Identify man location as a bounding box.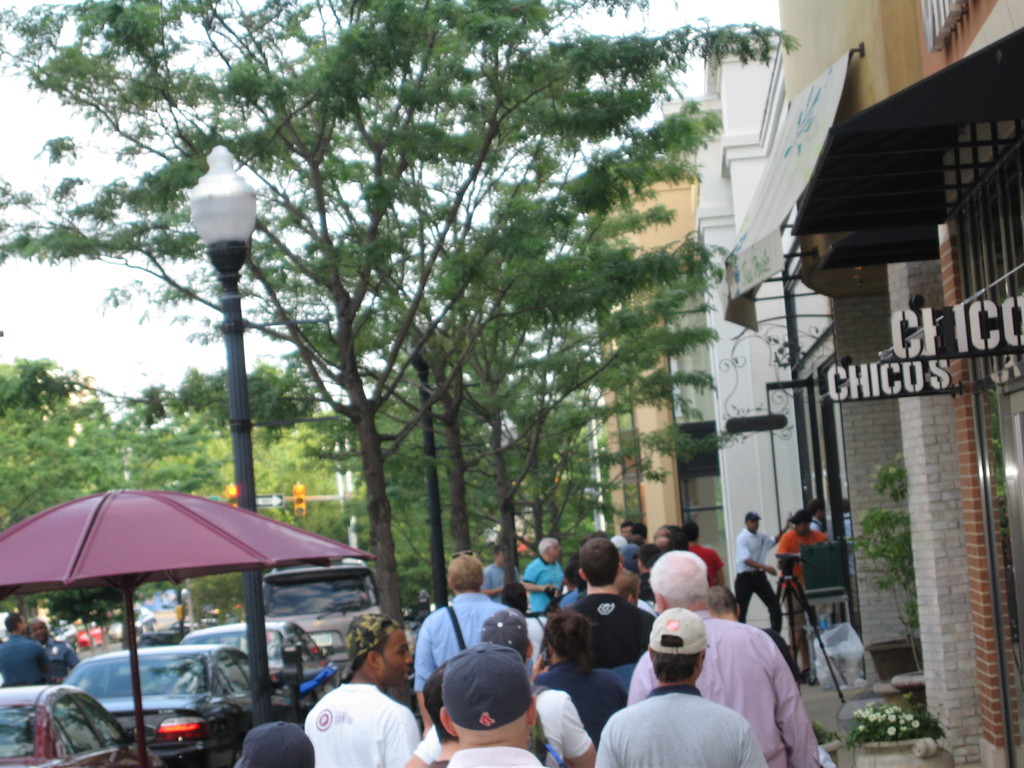
bbox=(525, 532, 566, 678).
